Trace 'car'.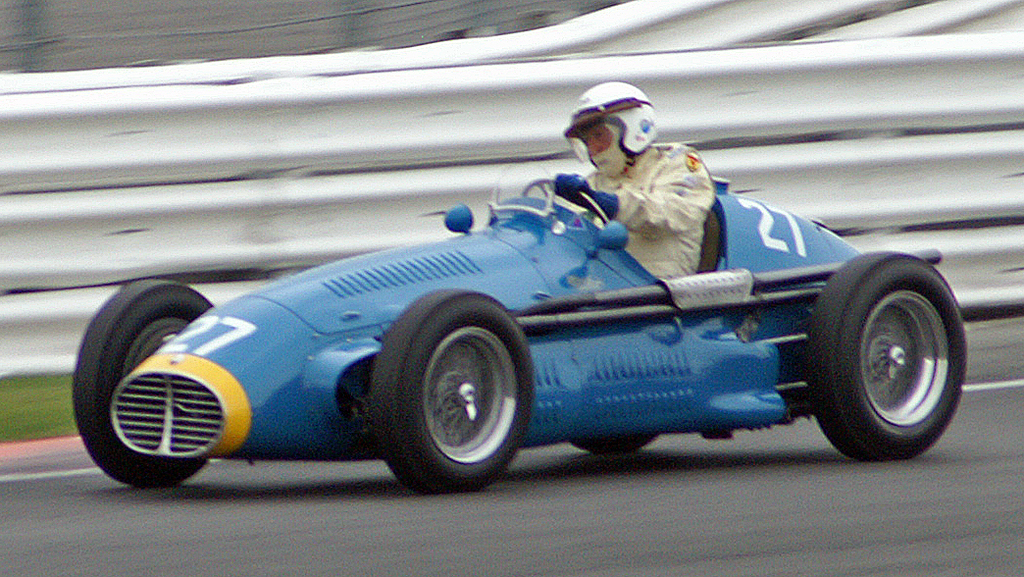
Traced to bbox=(60, 131, 998, 482).
